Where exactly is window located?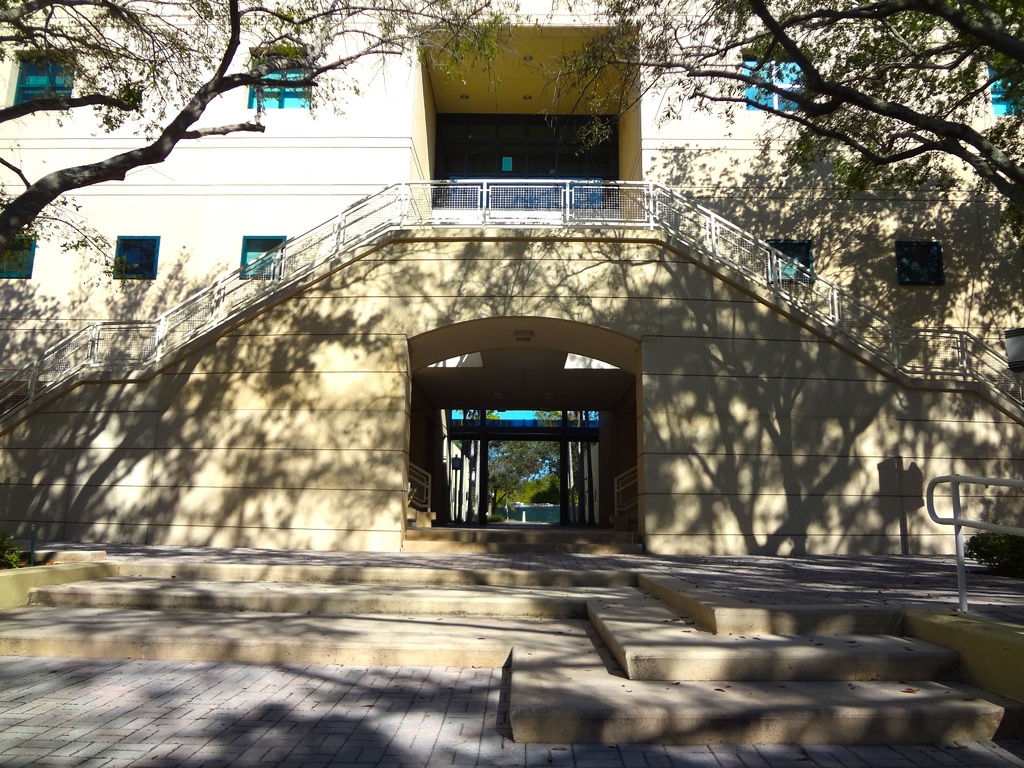
Its bounding box is locate(13, 54, 71, 111).
